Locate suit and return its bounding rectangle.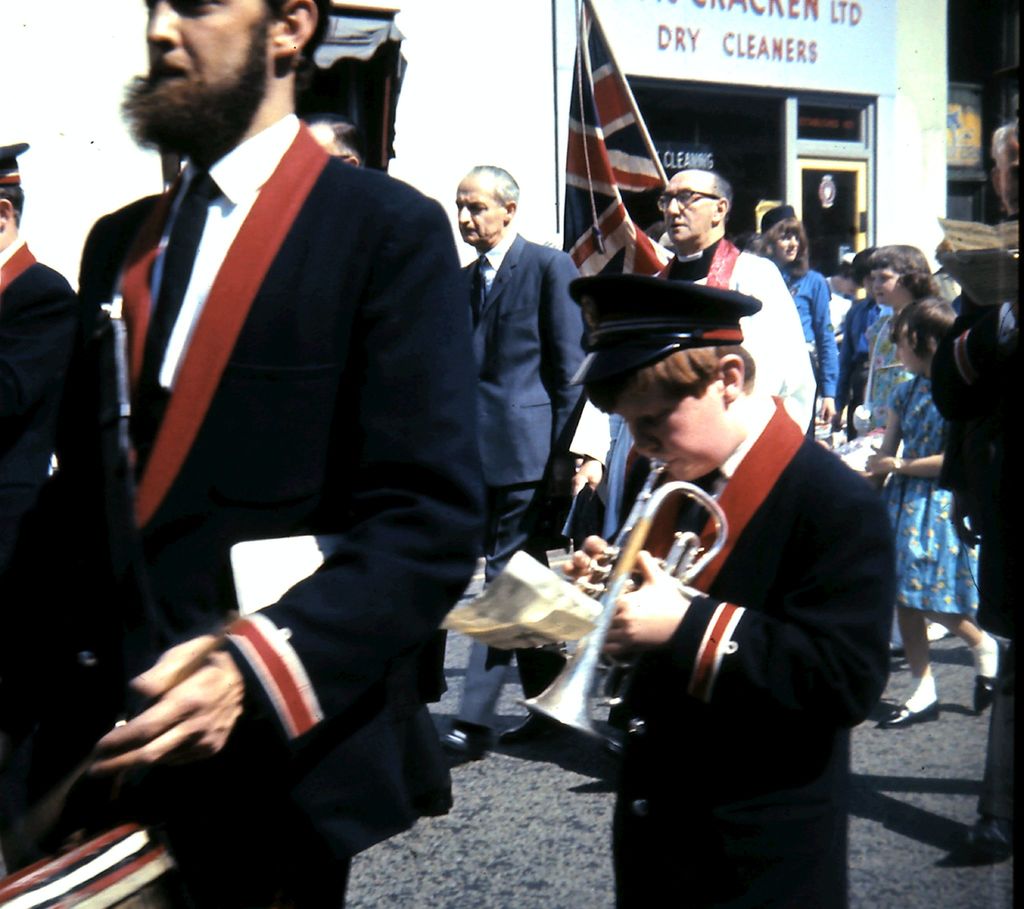
crop(458, 228, 591, 716).
